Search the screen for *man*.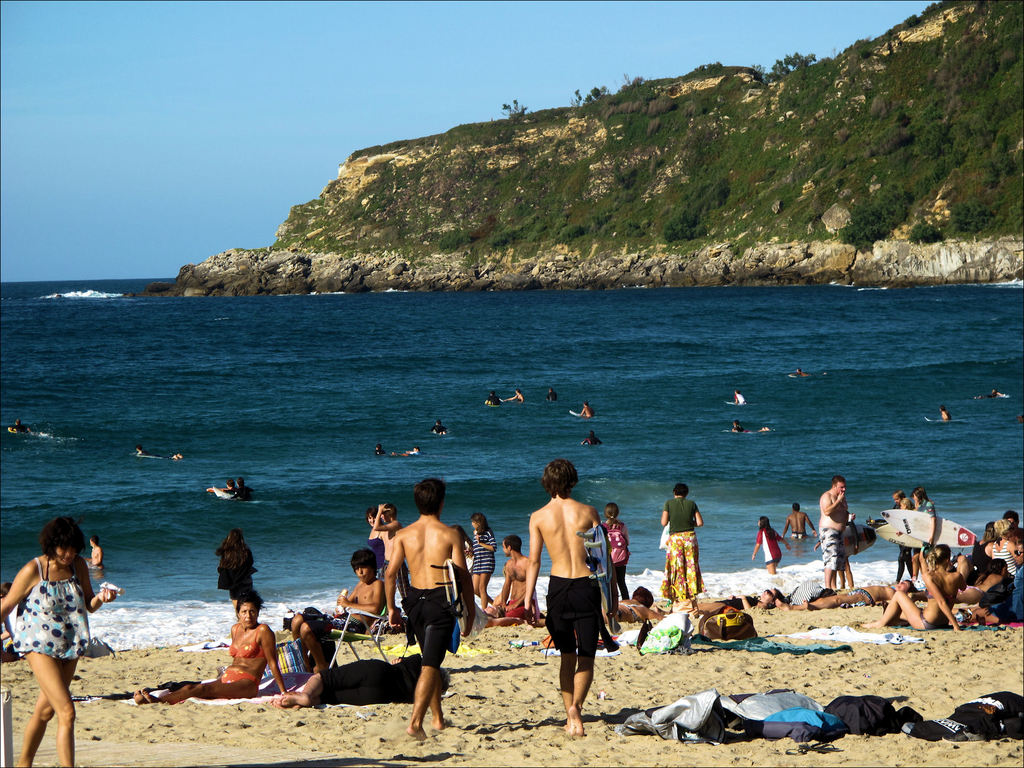
Found at (780,504,810,543).
